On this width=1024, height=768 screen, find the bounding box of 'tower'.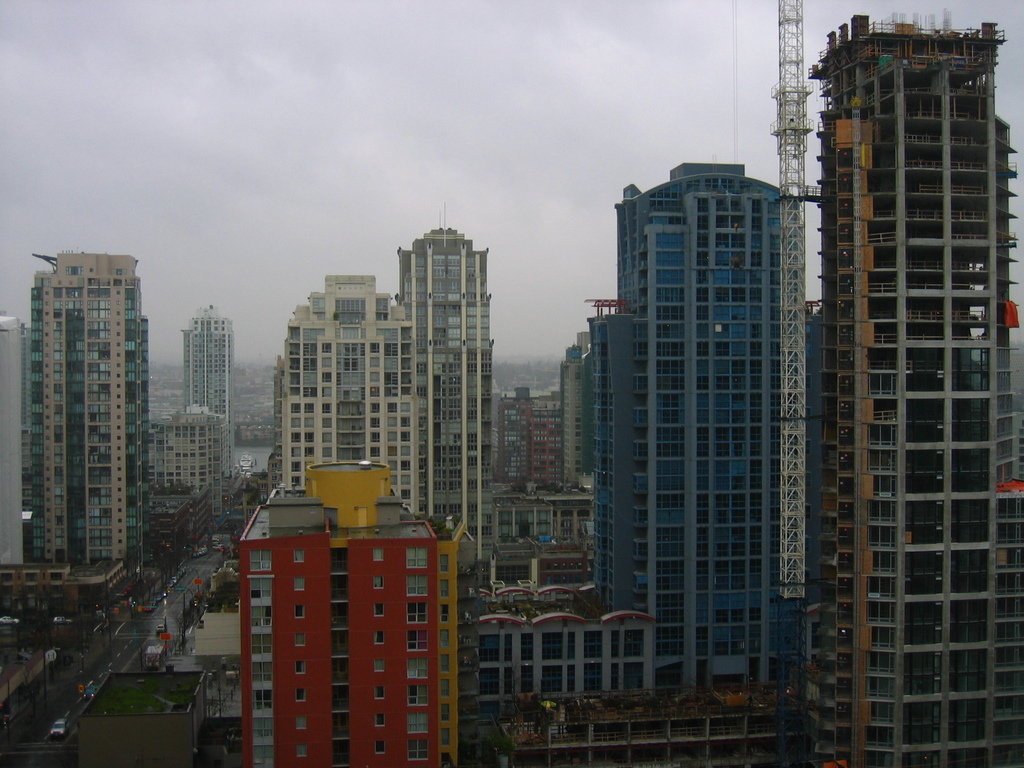
Bounding box: {"left": 151, "top": 404, "right": 219, "bottom": 511}.
